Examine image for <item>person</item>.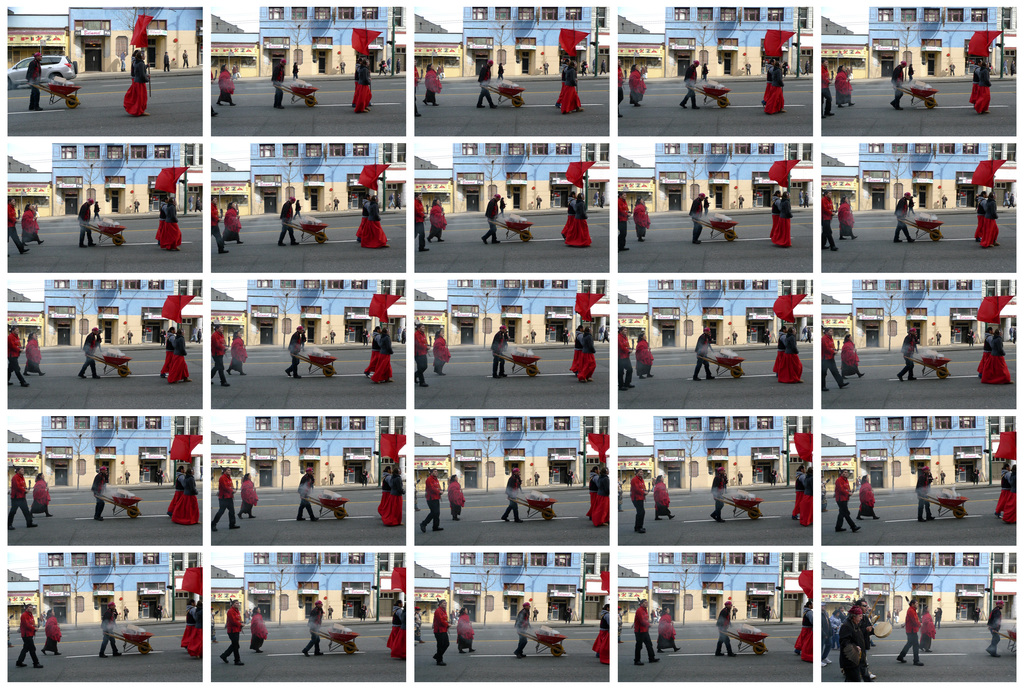
Examination result: pyautogui.locateOnScreen(794, 589, 815, 663).
